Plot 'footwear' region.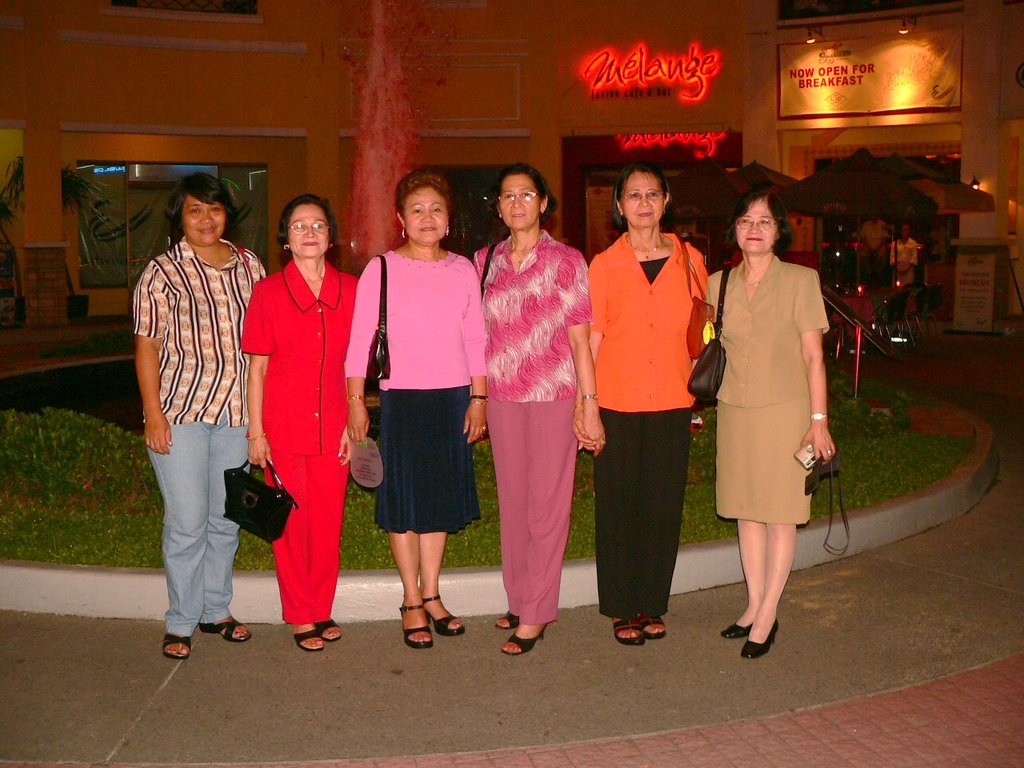
Plotted at bbox=(491, 606, 518, 628).
